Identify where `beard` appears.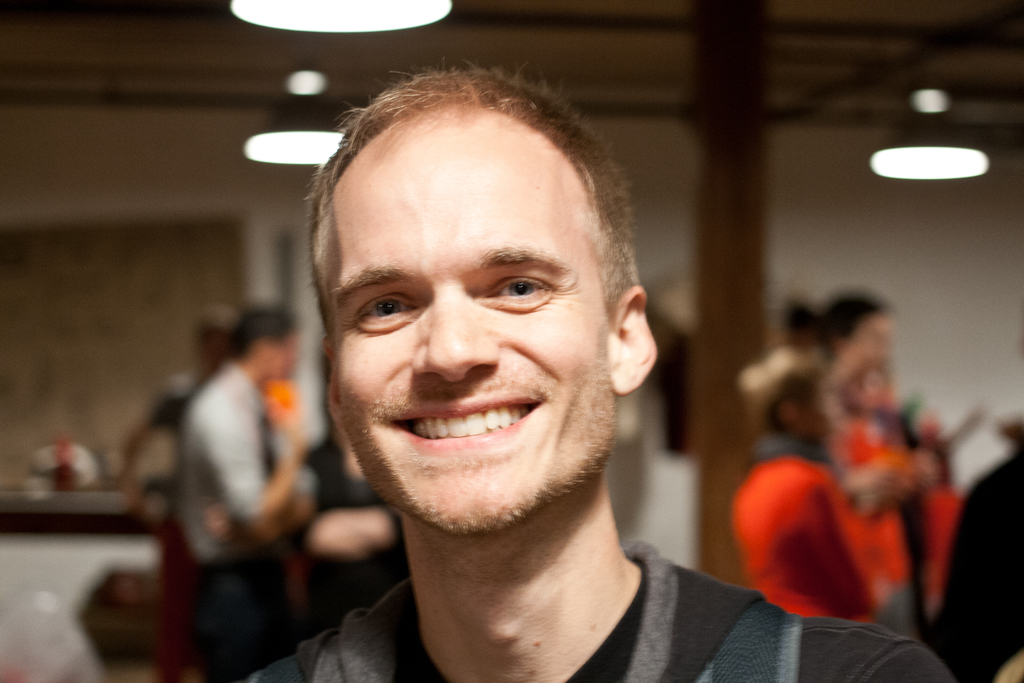
Appears at Rect(340, 347, 617, 534).
